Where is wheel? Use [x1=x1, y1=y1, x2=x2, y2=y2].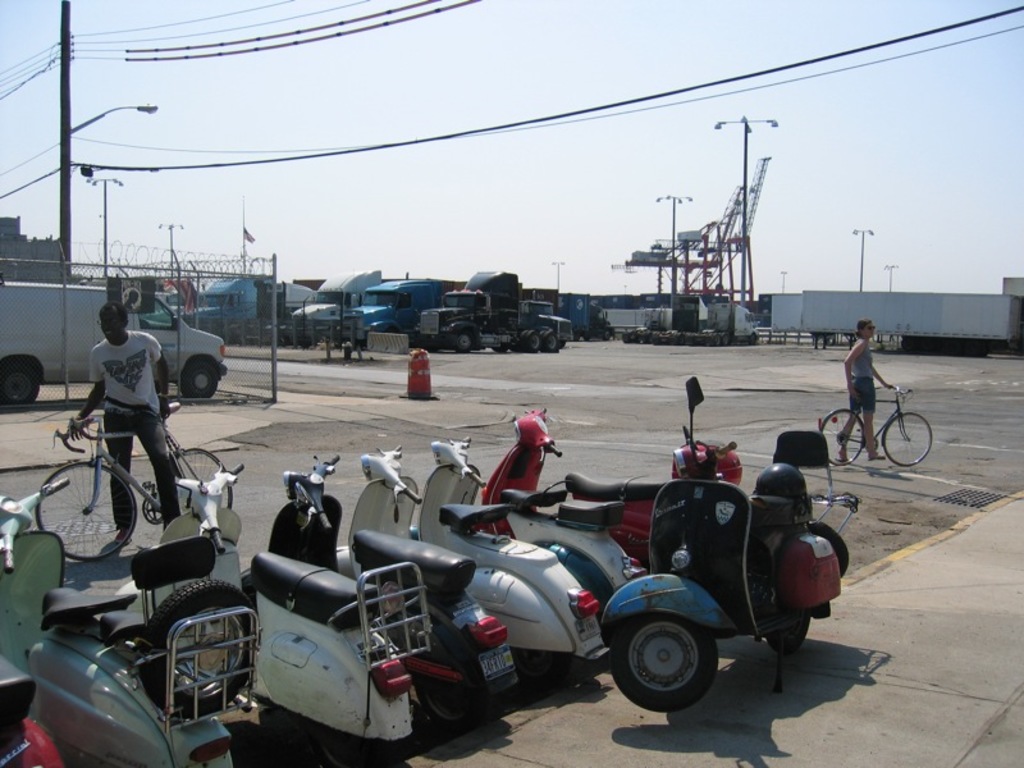
[x1=541, y1=329, x2=559, y2=351].
